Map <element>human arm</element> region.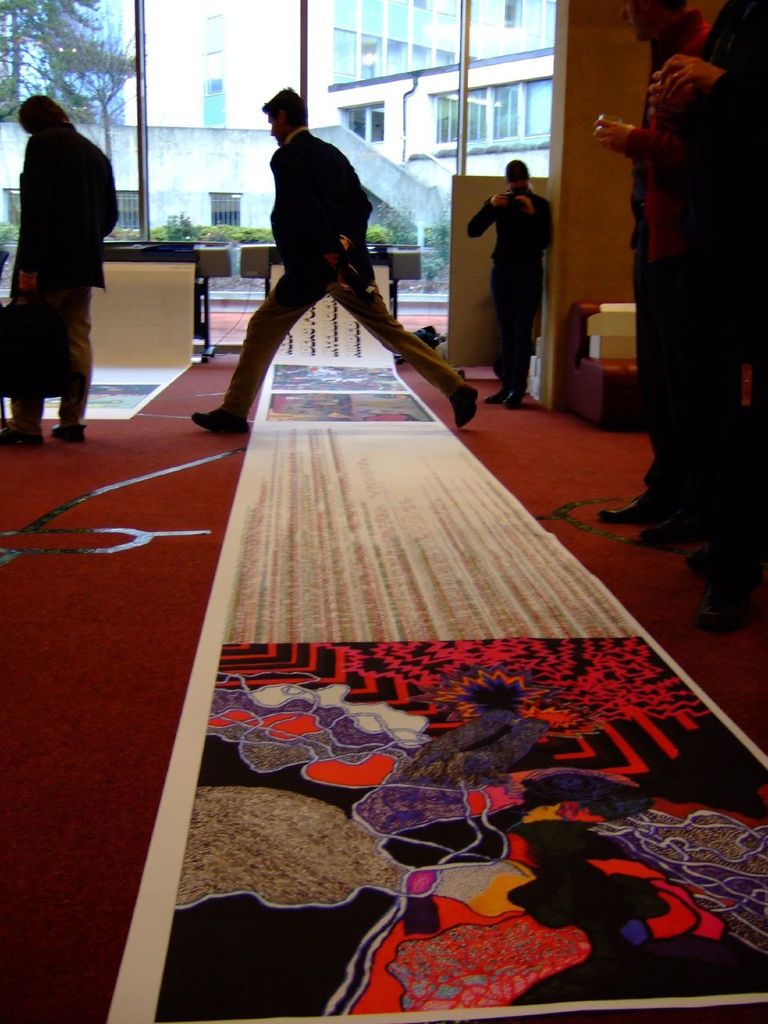
Mapped to [x1=98, y1=156, x2=119, y2=237].
